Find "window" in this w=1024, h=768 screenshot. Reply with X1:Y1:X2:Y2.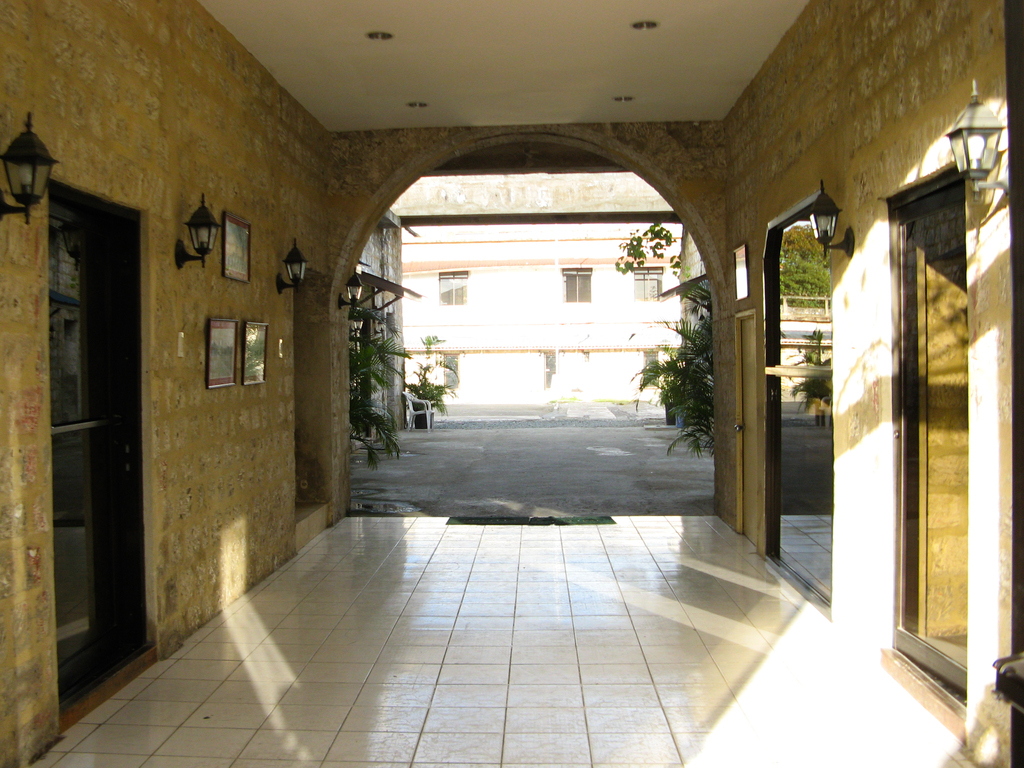
634:265:664:301.
